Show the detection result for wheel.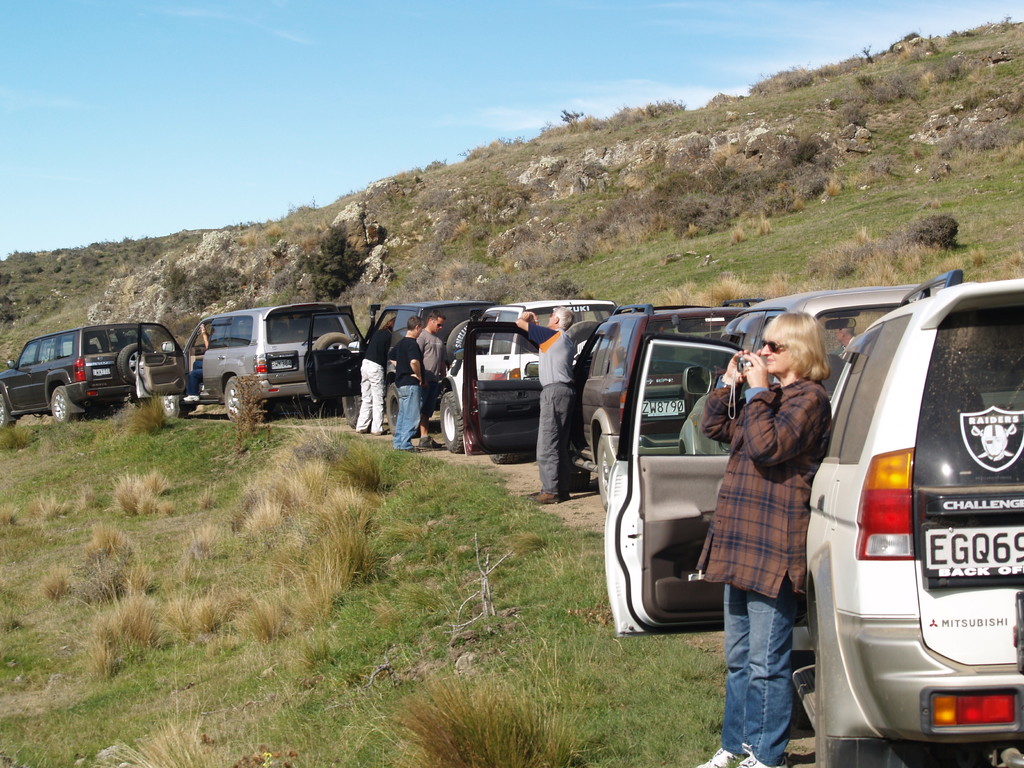
box=[382, 383, 403, 438].
